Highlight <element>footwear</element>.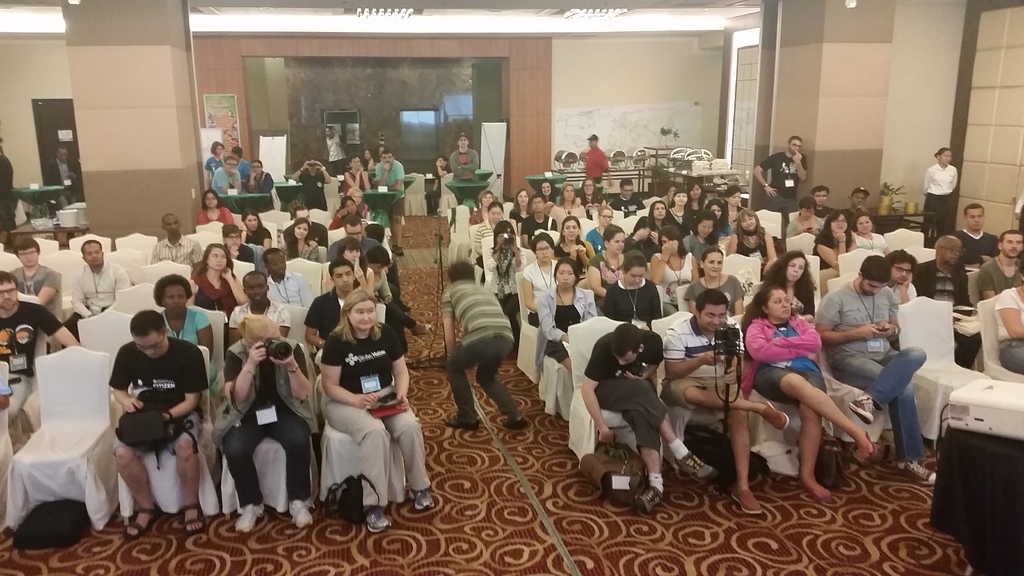
Highlighted region: left=289, top=500, right=314, bottom=526.
